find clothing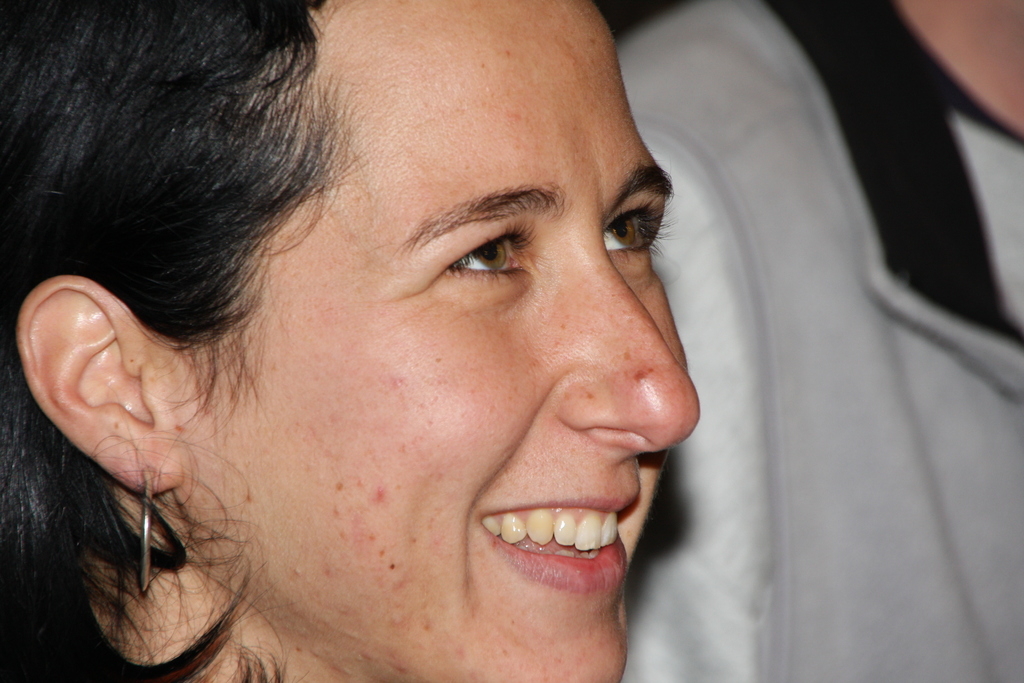
{"x1": 0, "y1": 562, "x2": 162, "y2": 682}
